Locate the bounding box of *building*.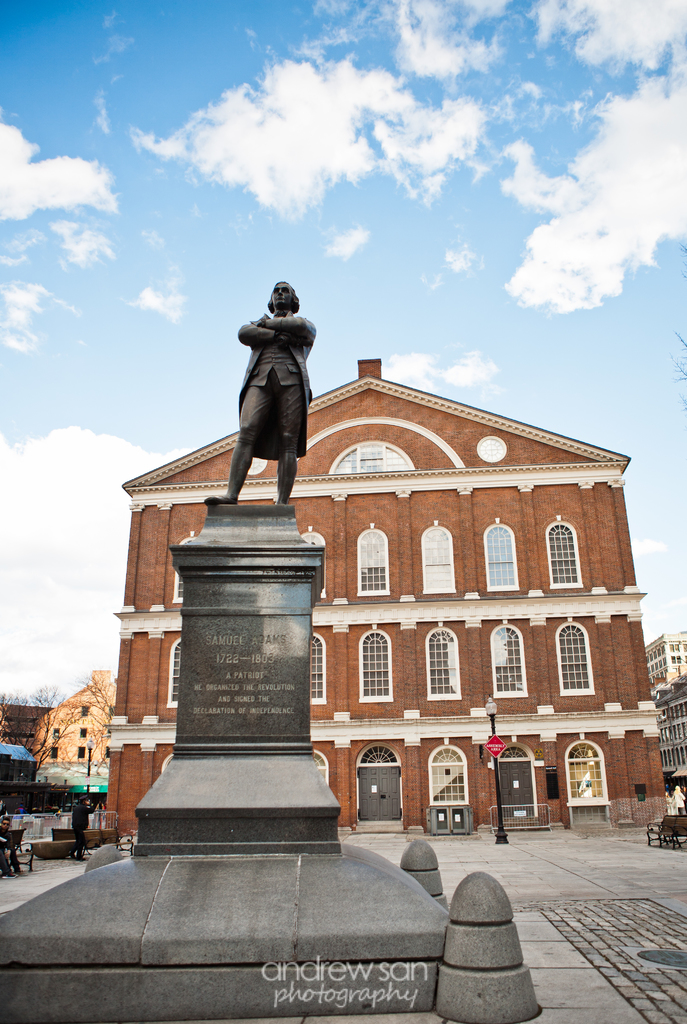
Bounding box: 647/630/686/786.
